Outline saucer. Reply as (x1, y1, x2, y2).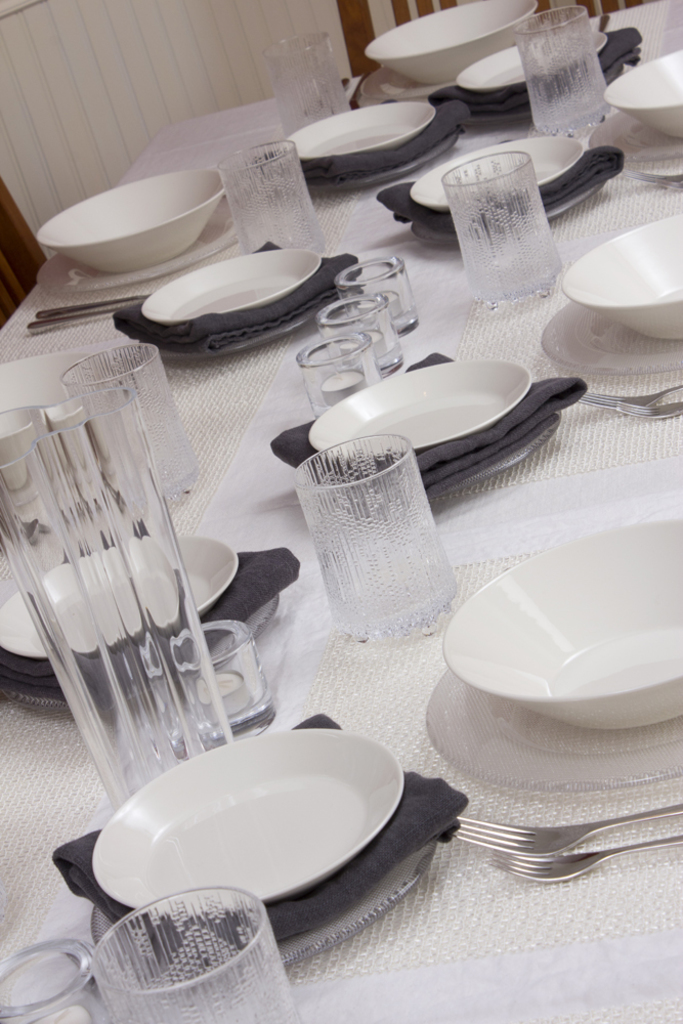
(0, 528, 242, 657).
